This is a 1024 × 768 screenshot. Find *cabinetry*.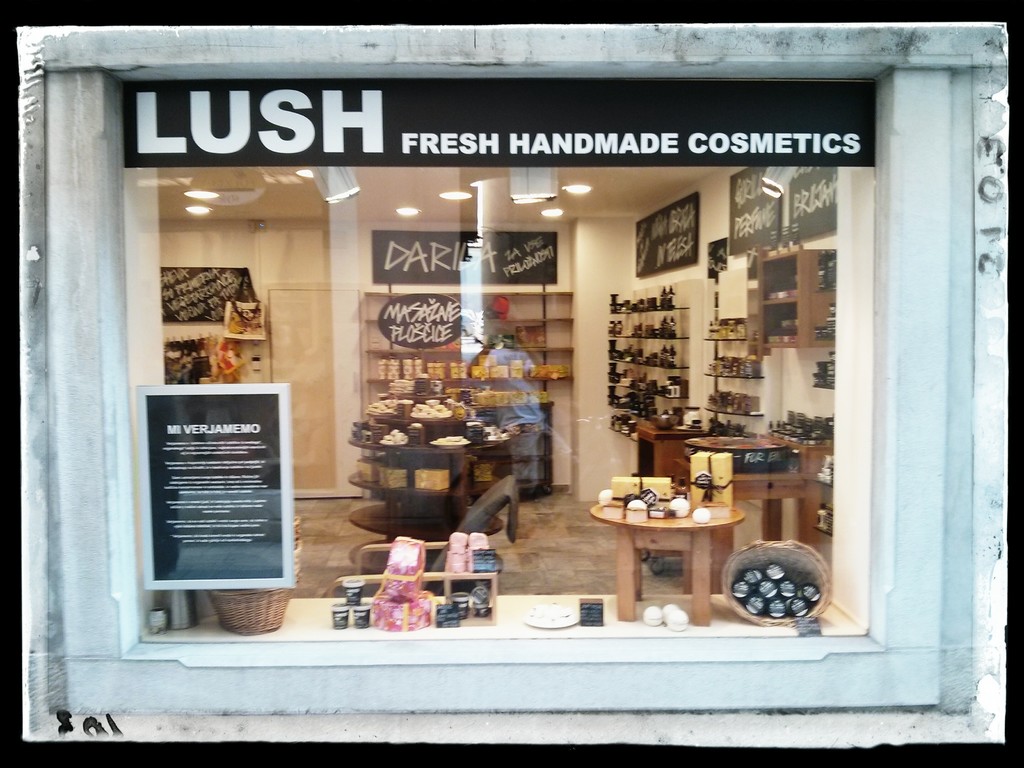
Bounding box: x1=628 y1=417 x2=691 y2=488.
